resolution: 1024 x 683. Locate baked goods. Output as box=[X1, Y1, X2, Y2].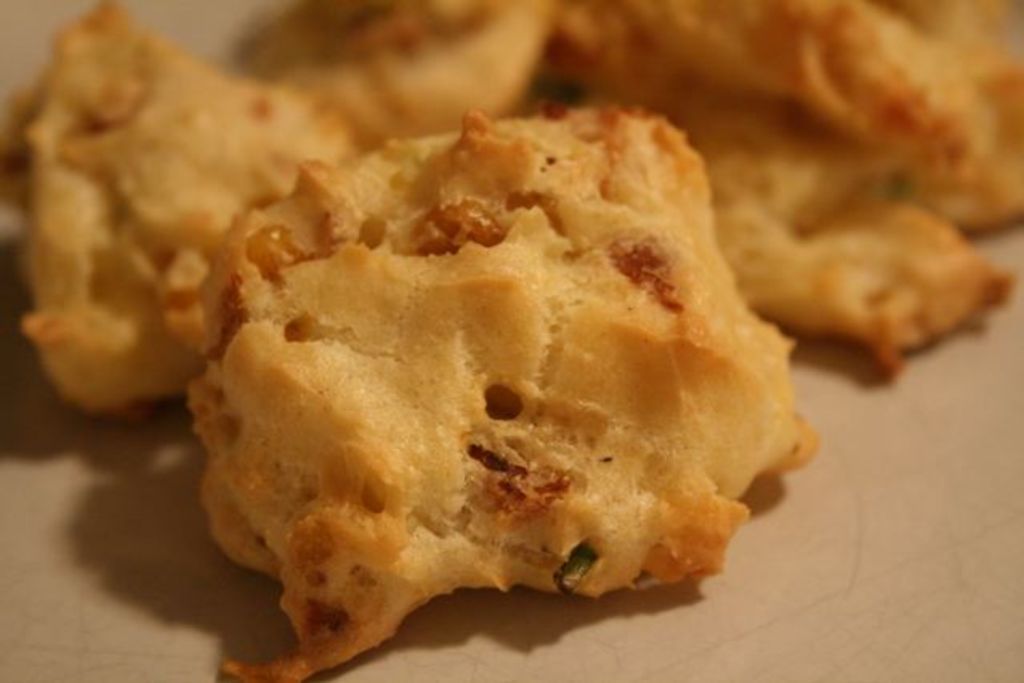
box=[237, 144, 801, 612].
